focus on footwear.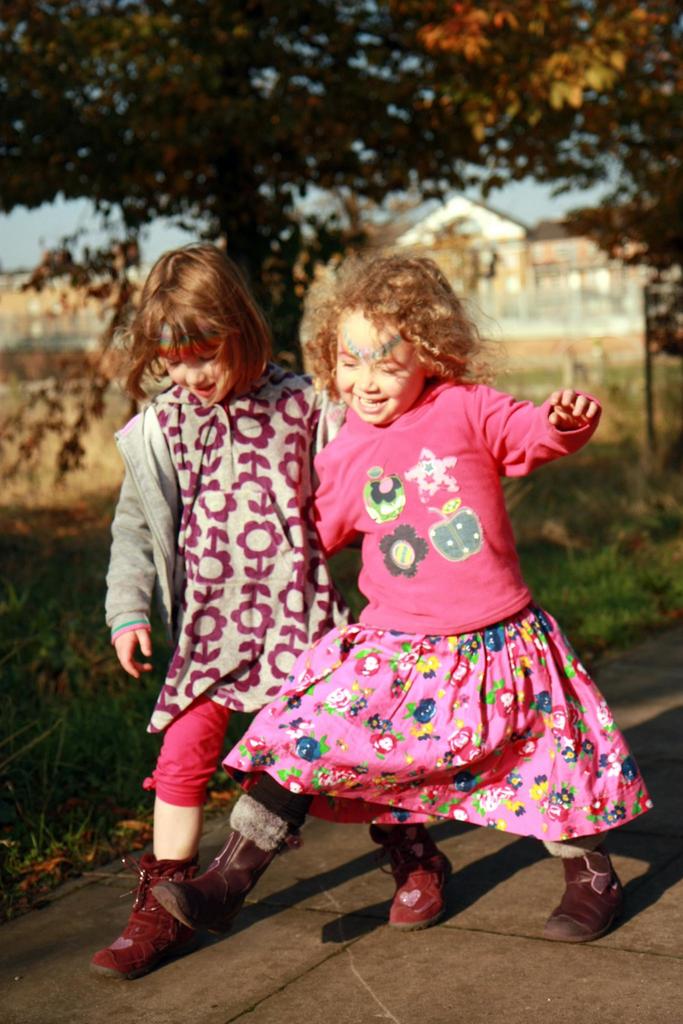
Focused at crop(151, 790, 303, 935).
